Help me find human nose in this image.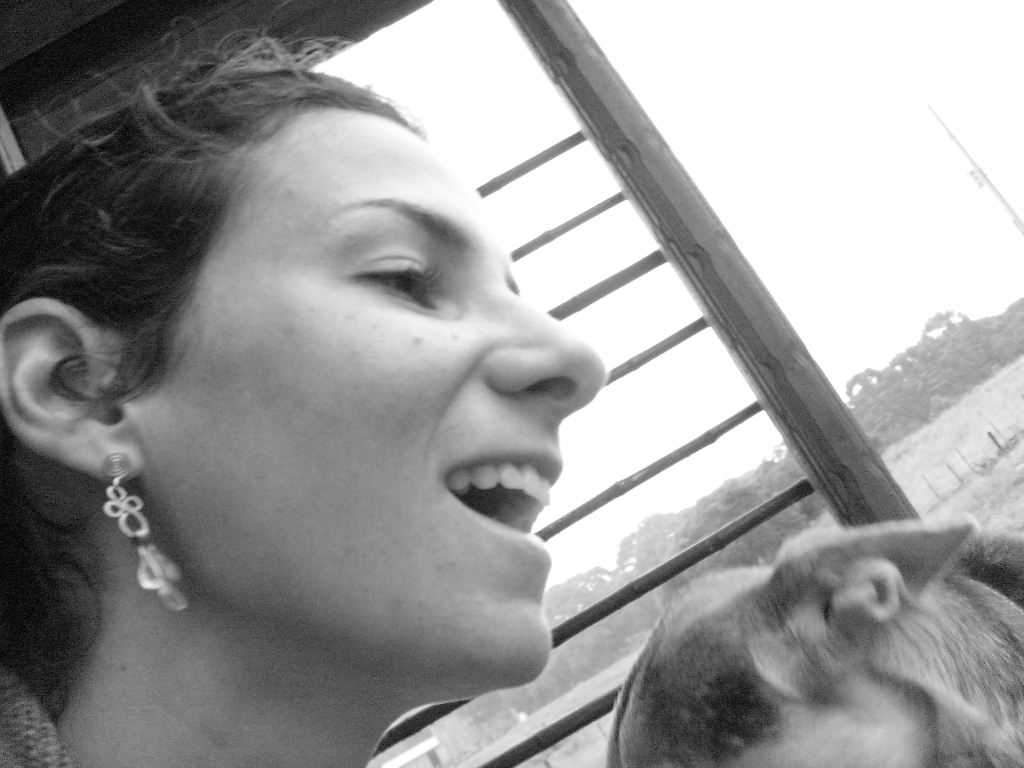
Found it: <region>483, 288, 606, 416</region>.
